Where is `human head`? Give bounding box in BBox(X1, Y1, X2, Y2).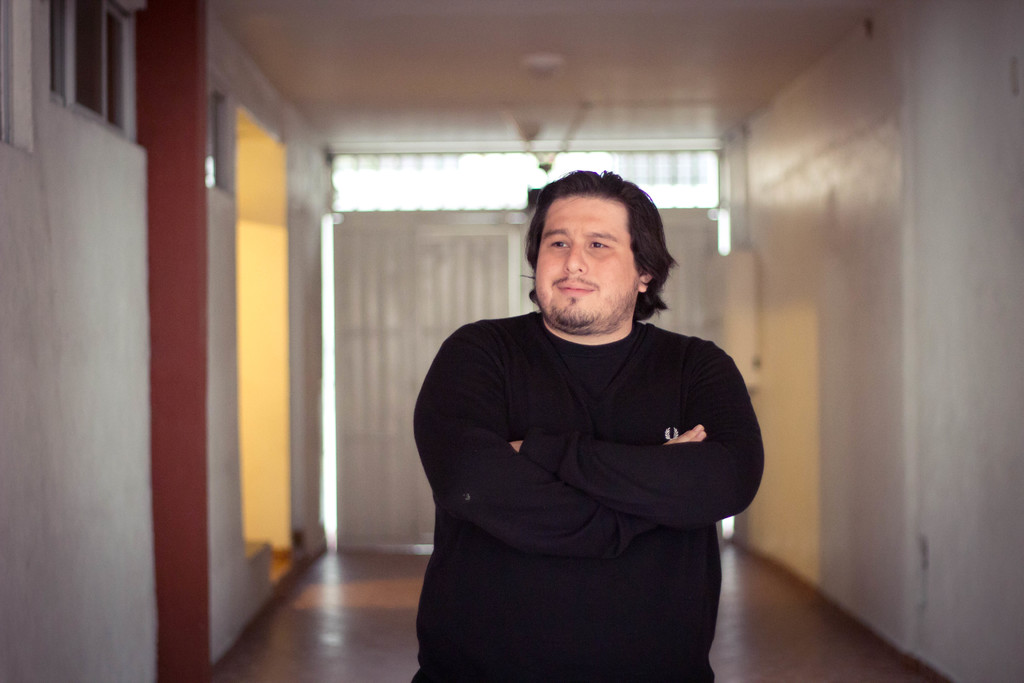
BBox(511, 158, 682, 331).
